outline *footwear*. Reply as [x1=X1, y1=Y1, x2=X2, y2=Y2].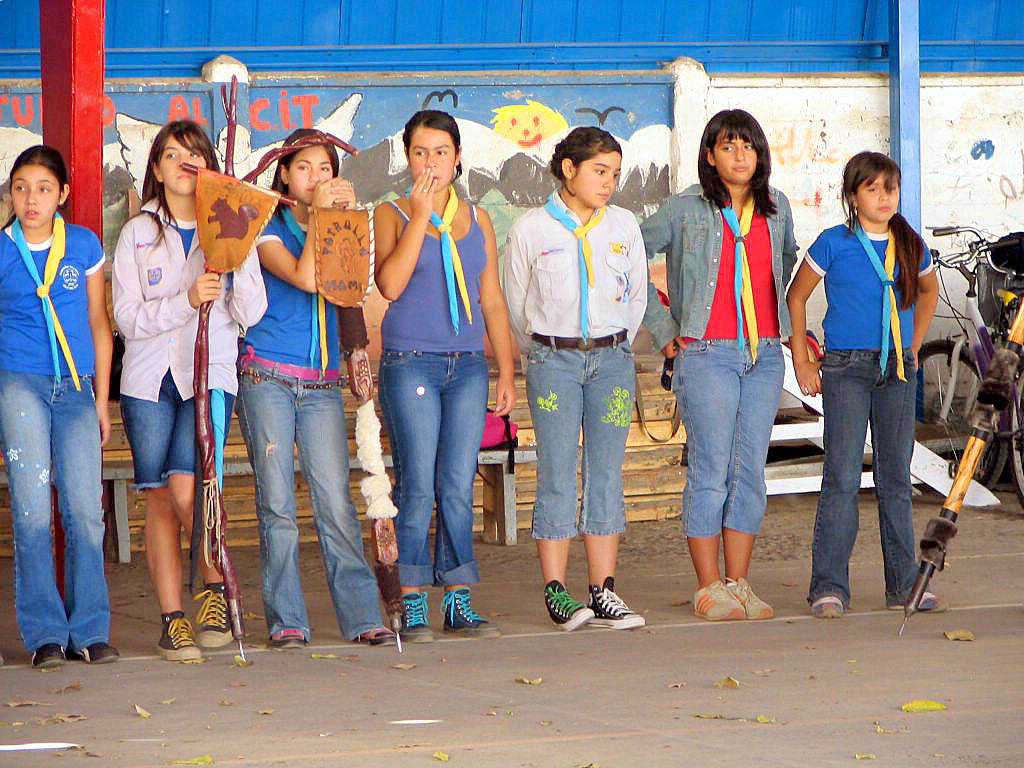
[x1=919, y1=592, x2=950, y2=611].
